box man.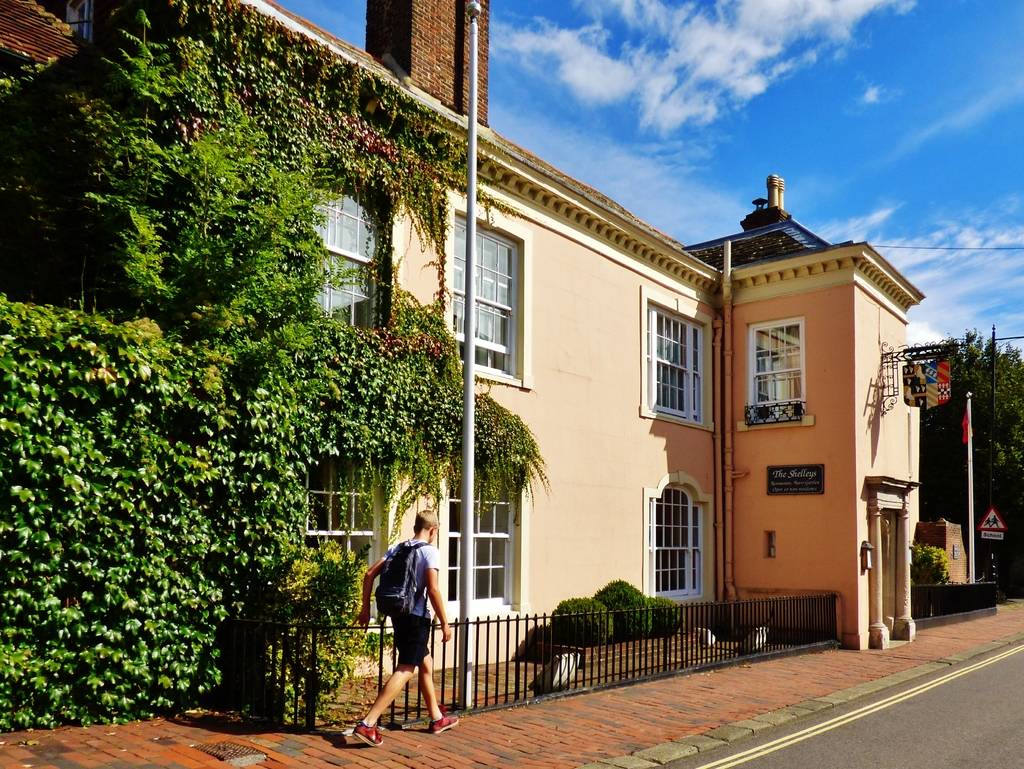
[357,500,462,738].
